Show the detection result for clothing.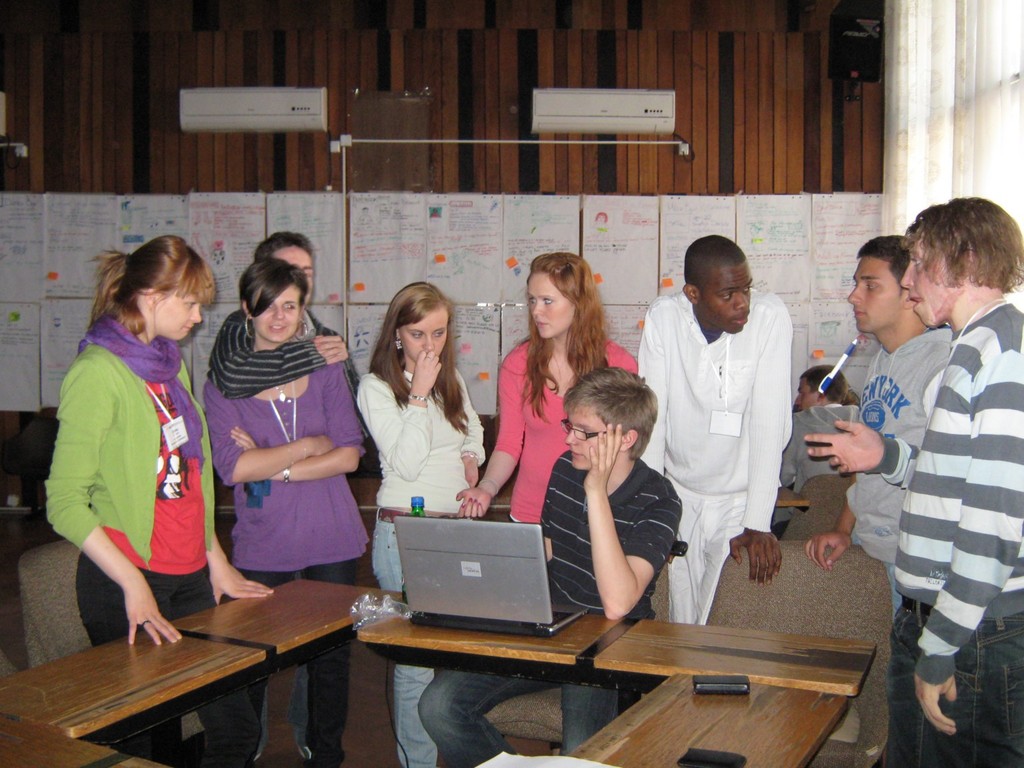
bbox(845, 327, 954, 617).
